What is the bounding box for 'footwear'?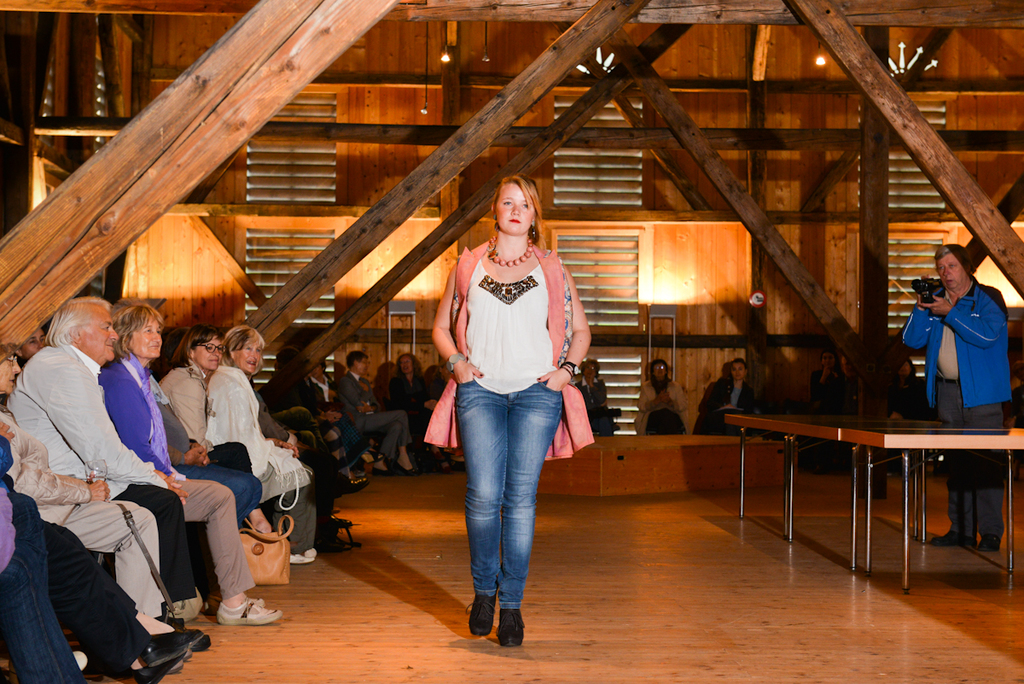
(x1=972, y1=524, x2=1002, y2=556).
